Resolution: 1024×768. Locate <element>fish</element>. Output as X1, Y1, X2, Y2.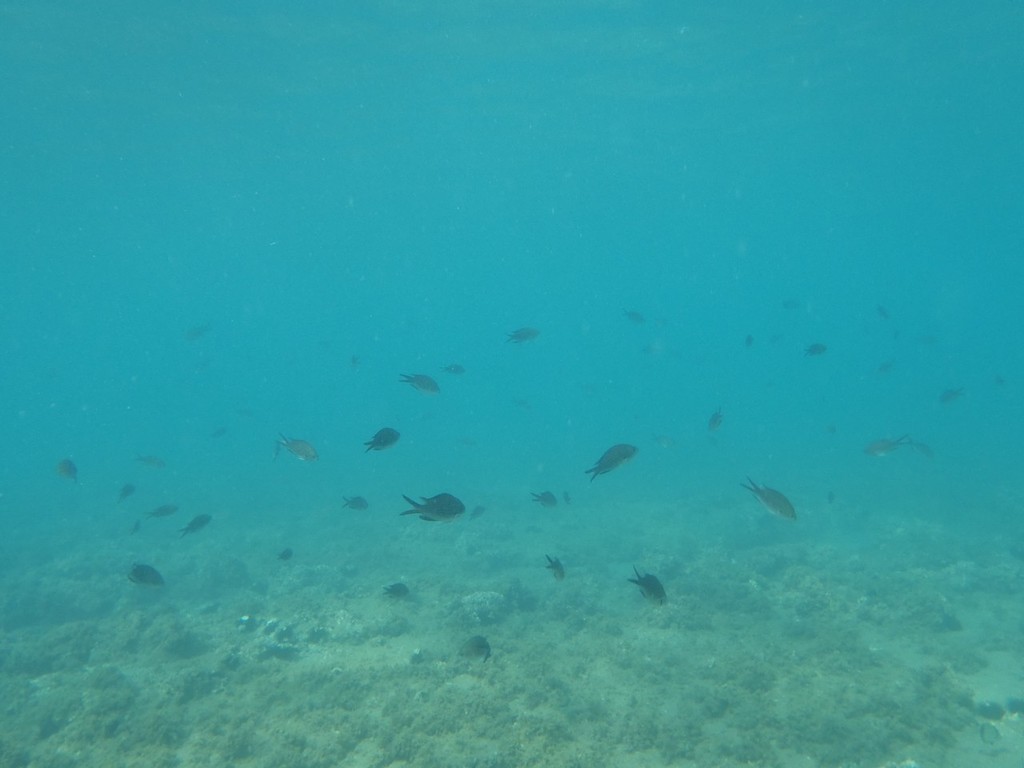
381, 582, 409, 595.
